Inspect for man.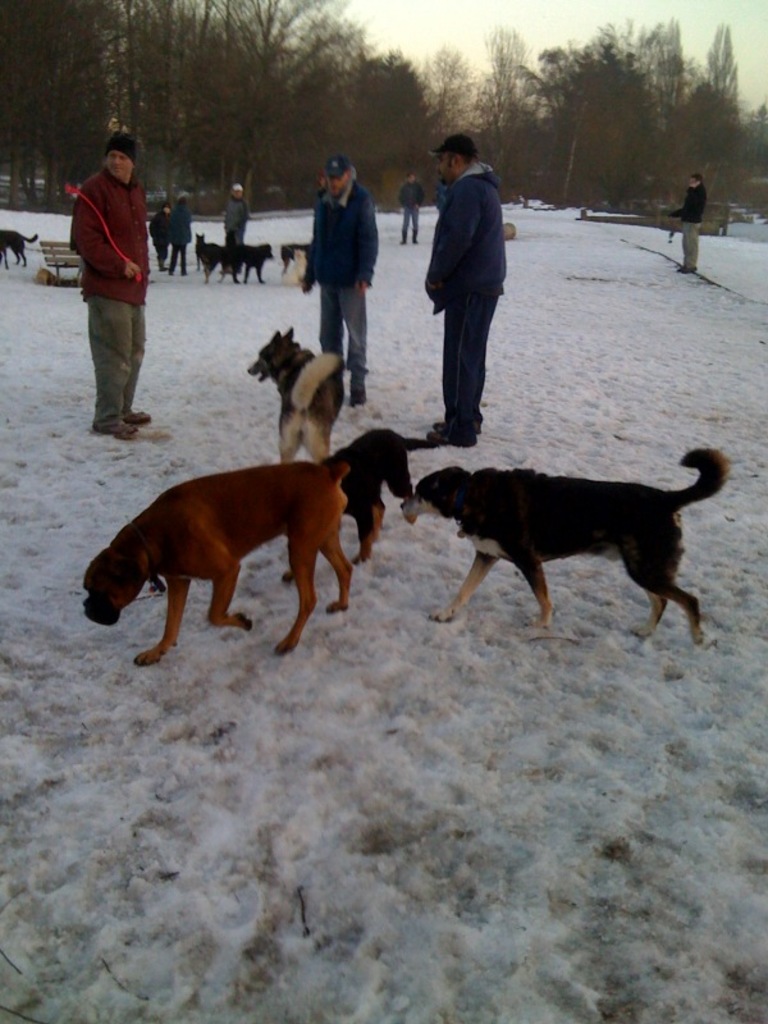
Inspection: (422,132,529,428).
